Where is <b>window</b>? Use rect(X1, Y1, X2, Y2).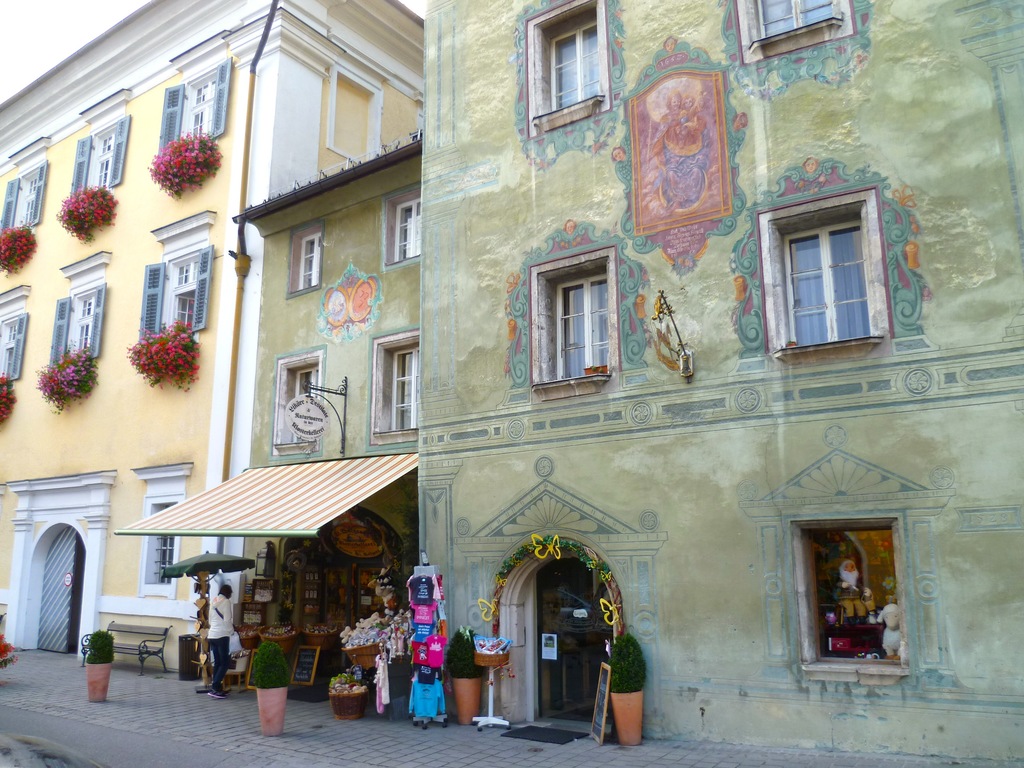
rect(533, 246, 631, 396).
